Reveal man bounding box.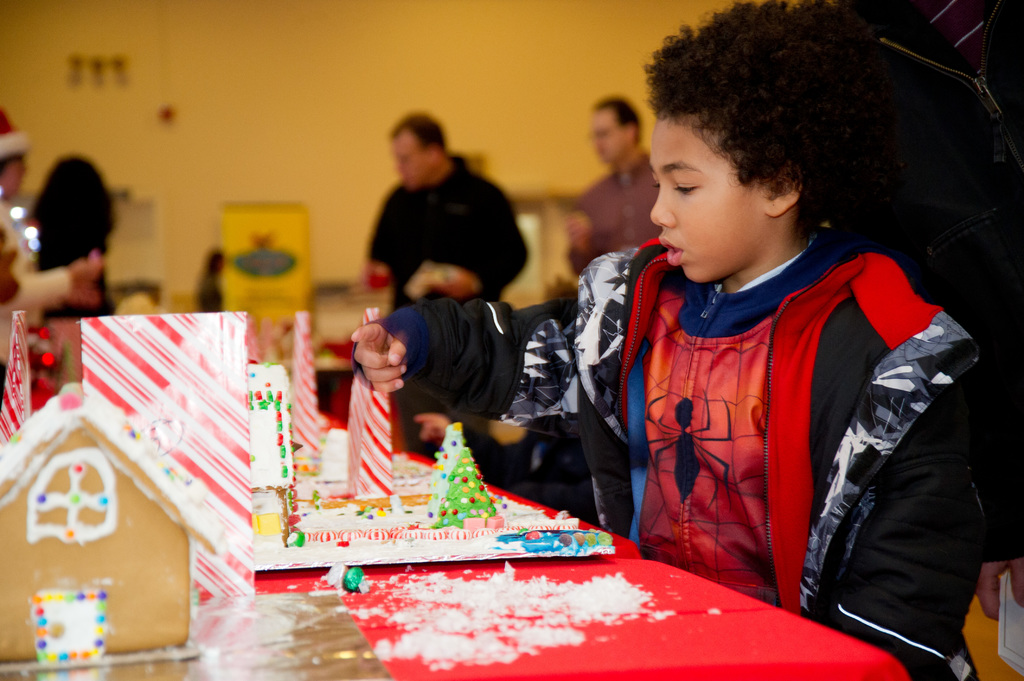
Revealed: l=566, t=97, r=660, b=273.
